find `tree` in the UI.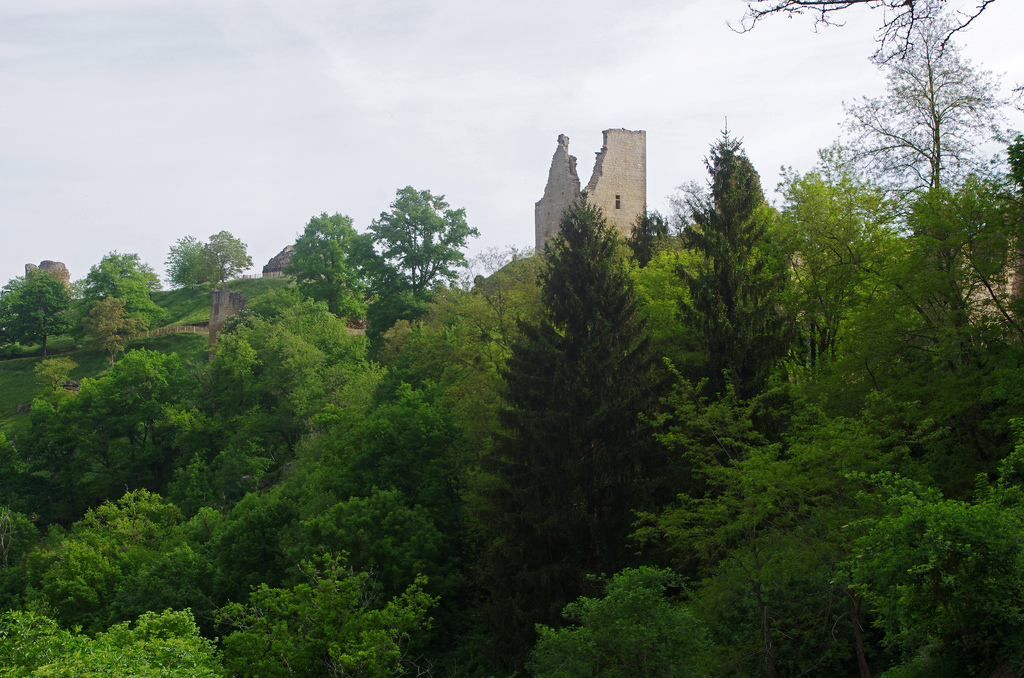
UI element at l=84, t=251, r=160, b=328.
